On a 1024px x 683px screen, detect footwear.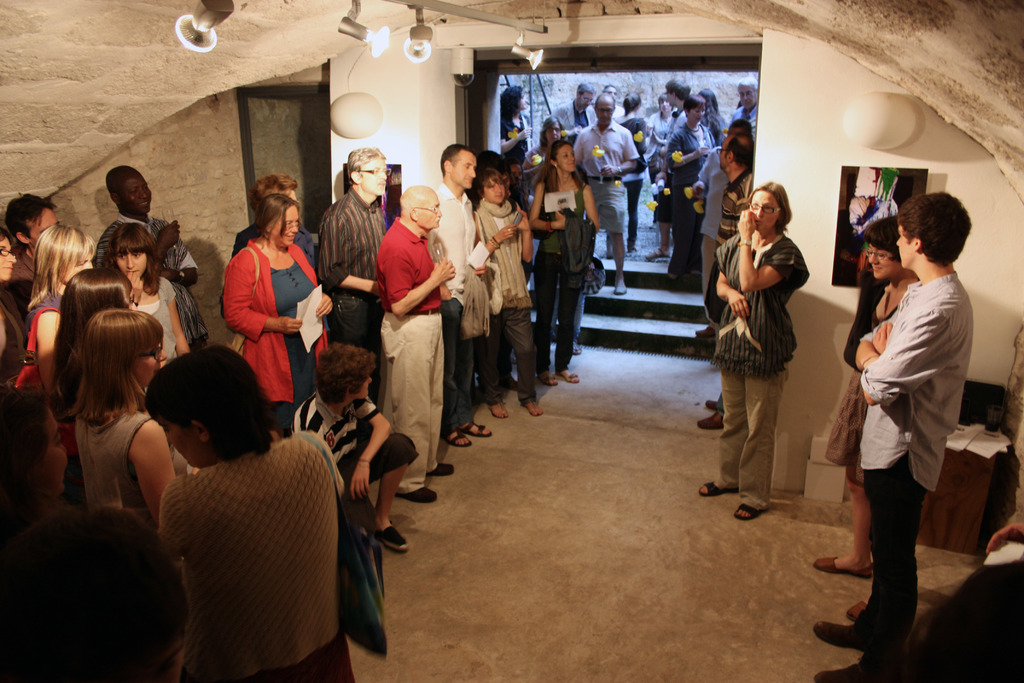
BBox(424, 462, 456, 475).
